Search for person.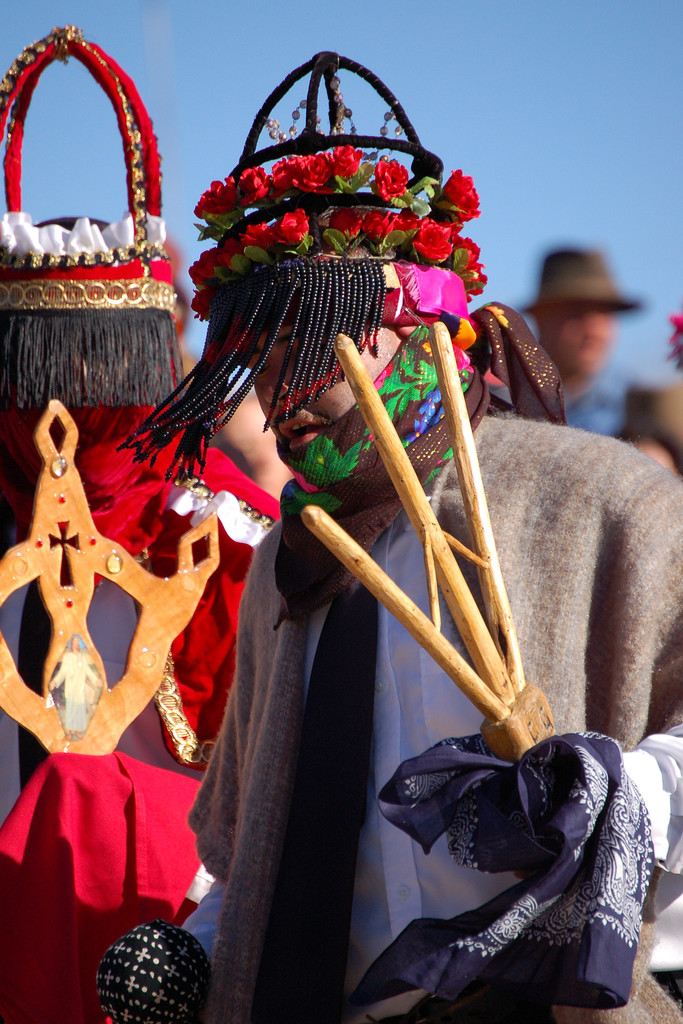
Found at 520, 252, 682, 470.
